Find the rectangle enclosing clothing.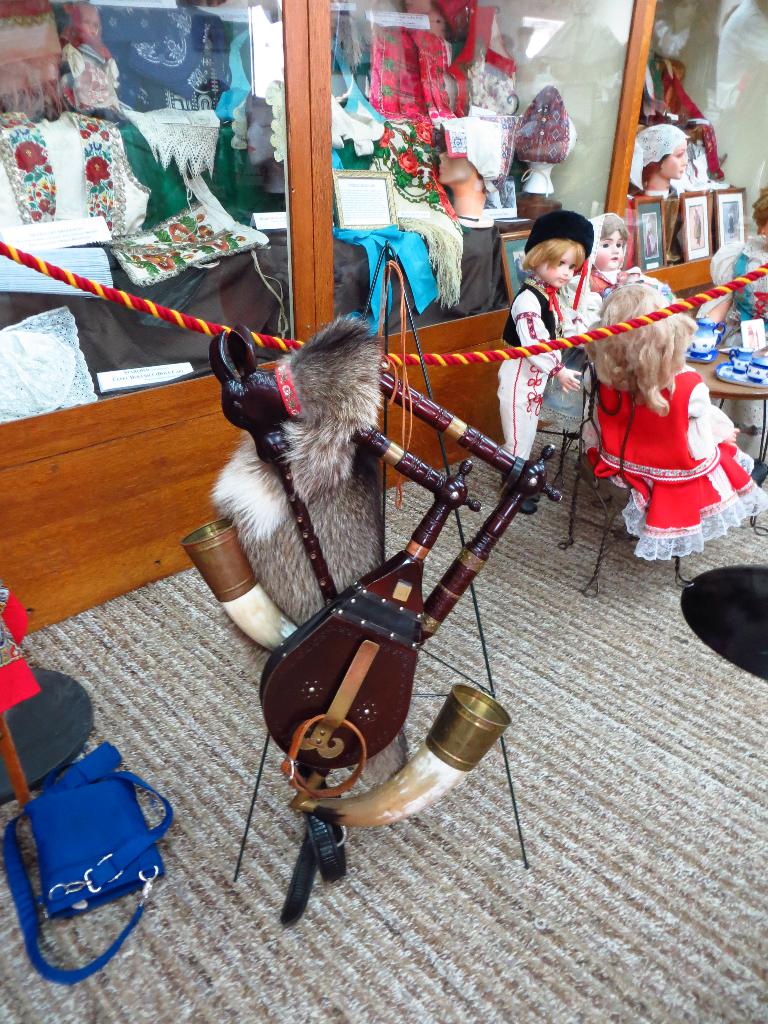
l=582, t=283, r=610, b=316.
